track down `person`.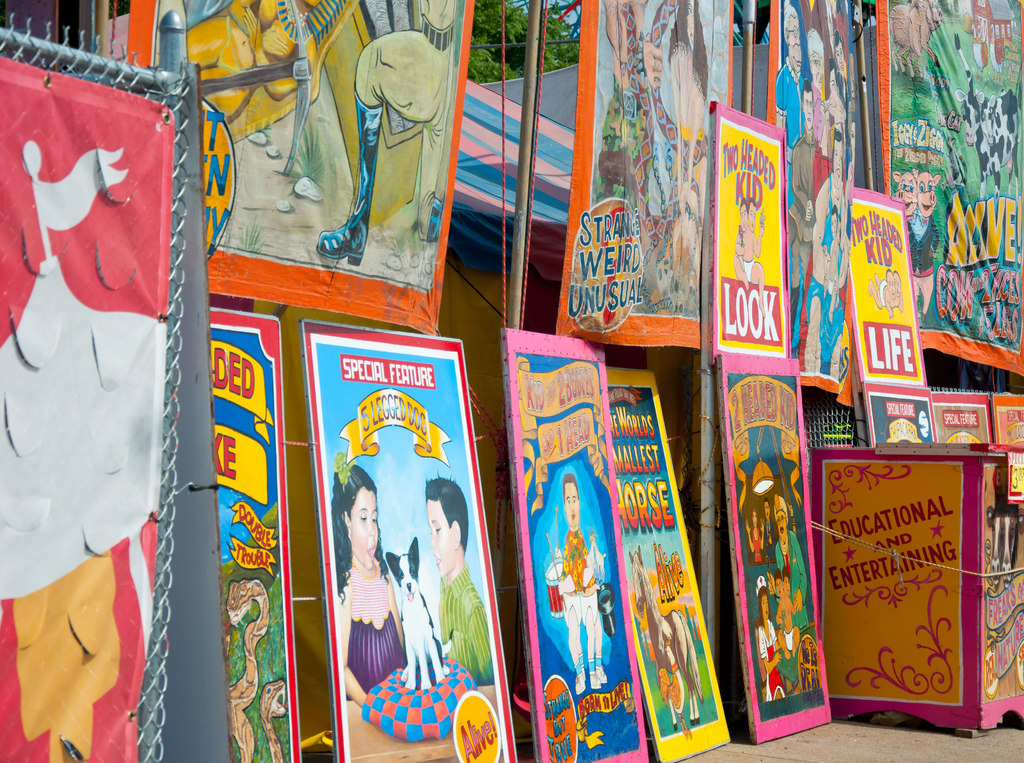
Tracked to bbox=(861, 265, 908, 318).
